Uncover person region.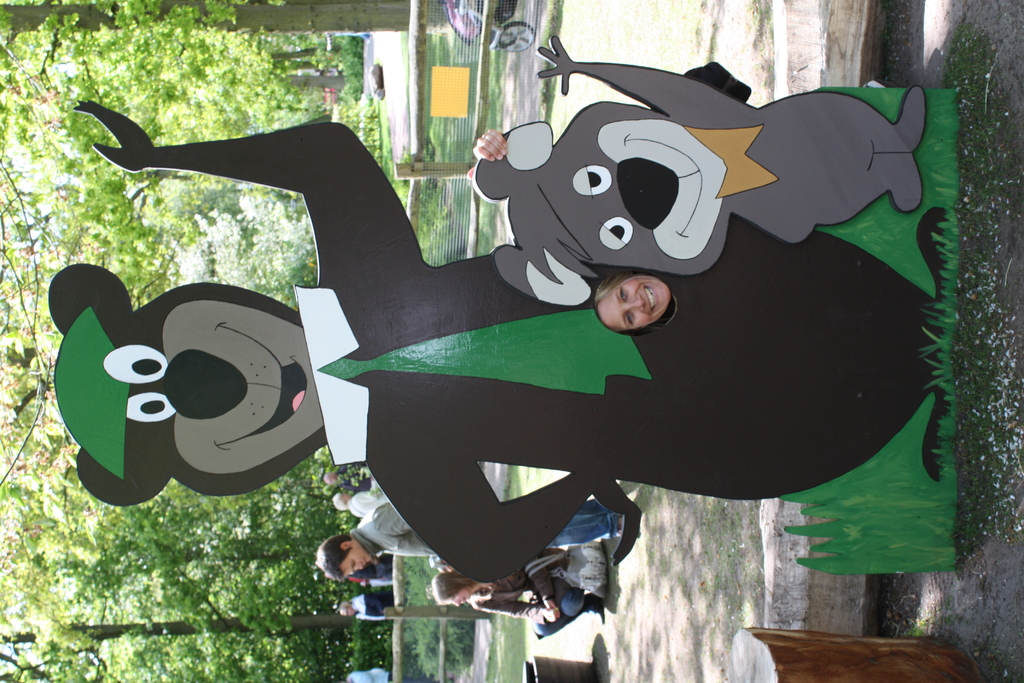
Uncovered: <bbox>318, 497, 643, 573</bbox>.
